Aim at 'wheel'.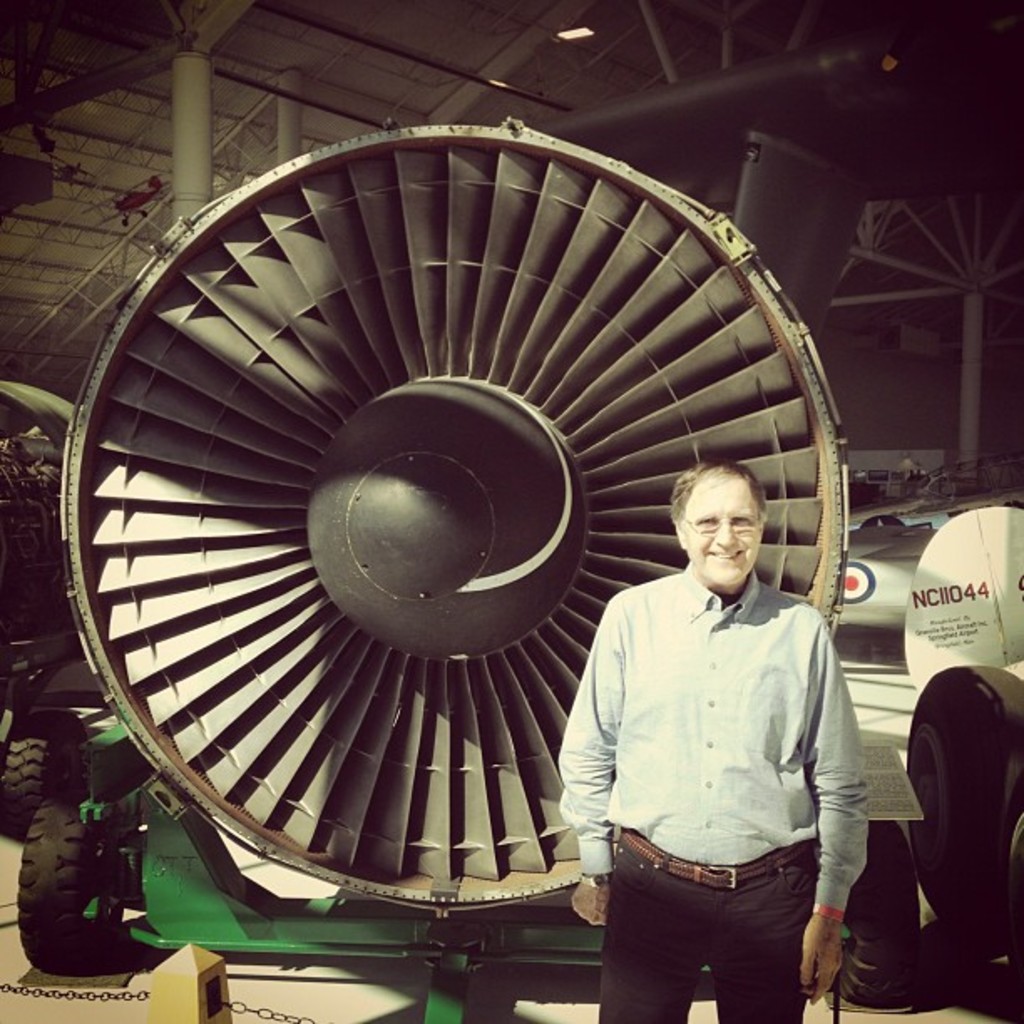
Aimed at {"left": 840, "top": 825, "right": 915, "bottom": 999}.
